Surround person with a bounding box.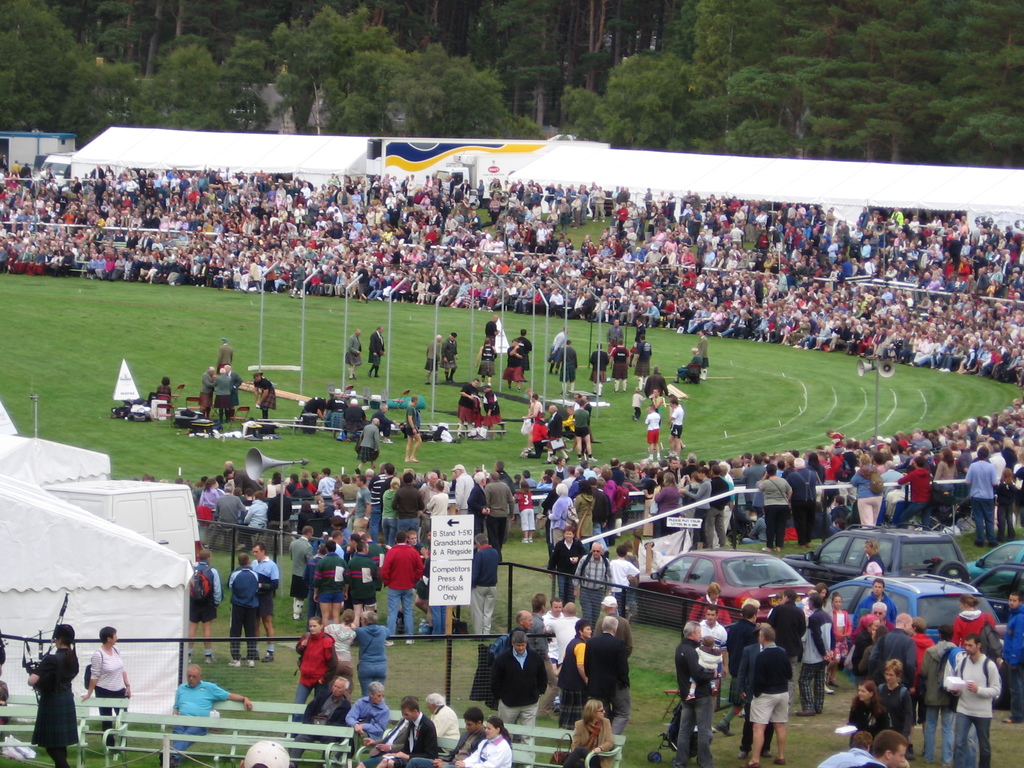
bbox(338, 479, 359, 499).
